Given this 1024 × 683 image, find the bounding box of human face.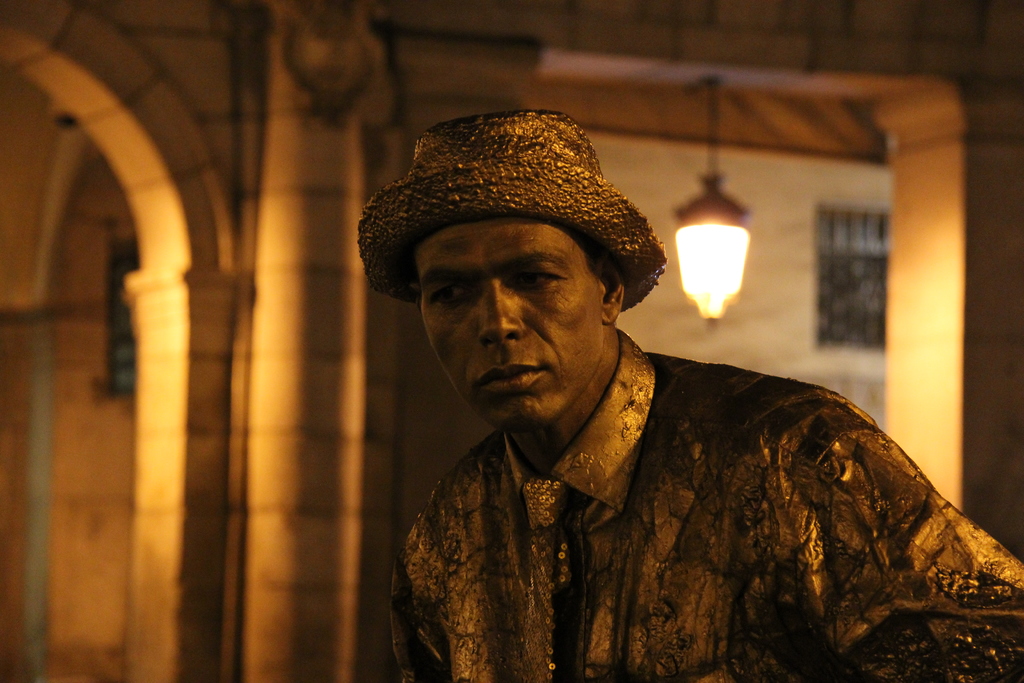
left=422, top=217, right=607, bottom=425.
